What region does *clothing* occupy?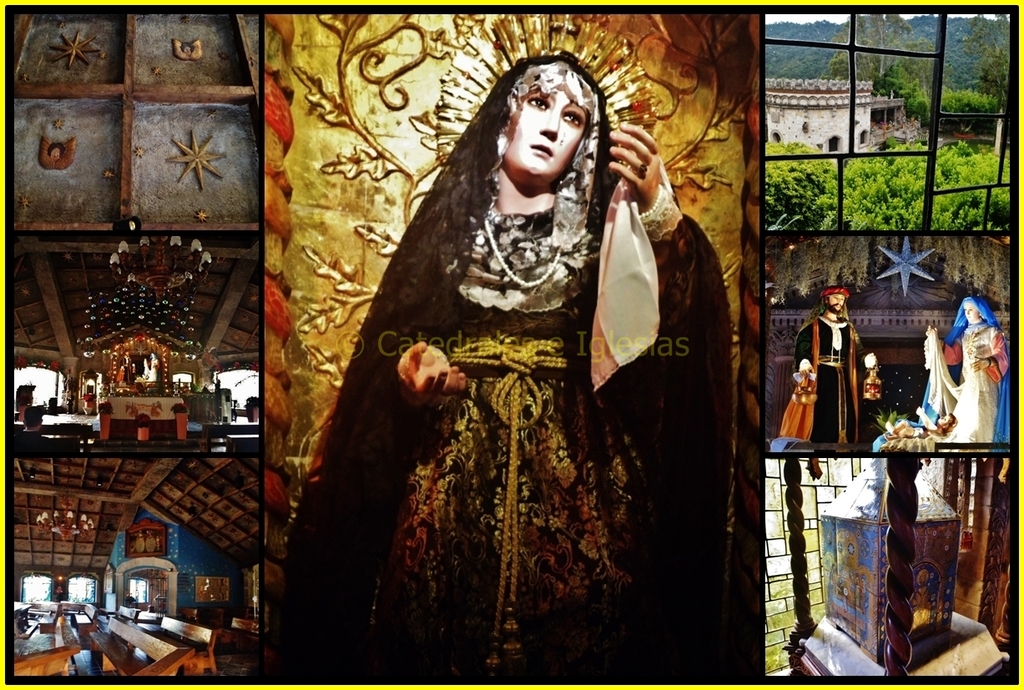
<region>782, 316, 859, 443</region>.
